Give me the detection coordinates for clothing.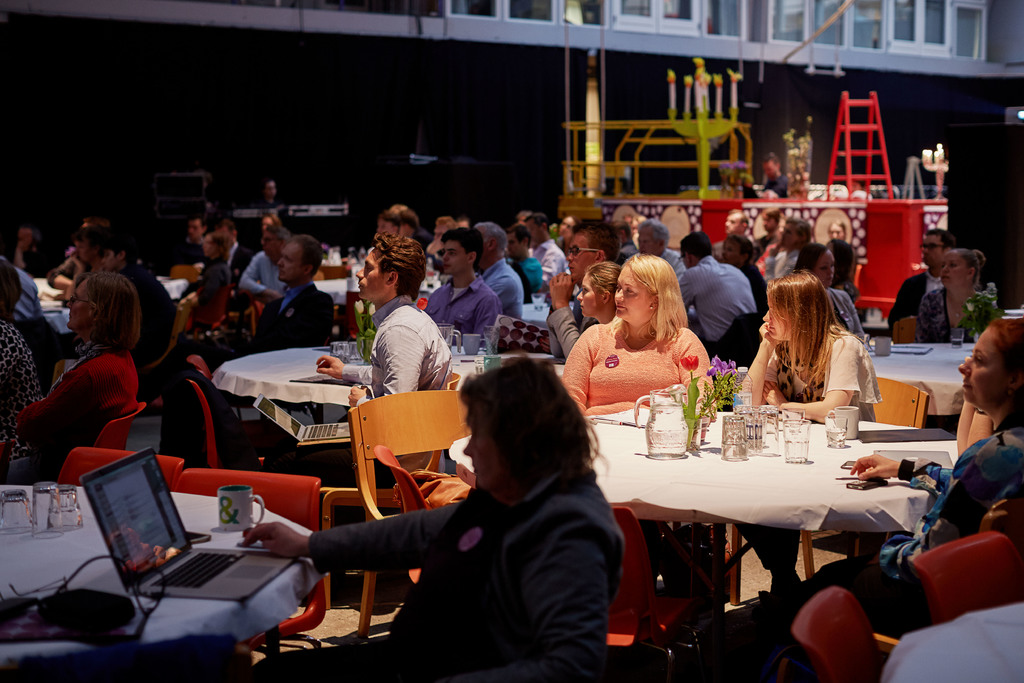
bbox=(337, 290, 443, 393).
